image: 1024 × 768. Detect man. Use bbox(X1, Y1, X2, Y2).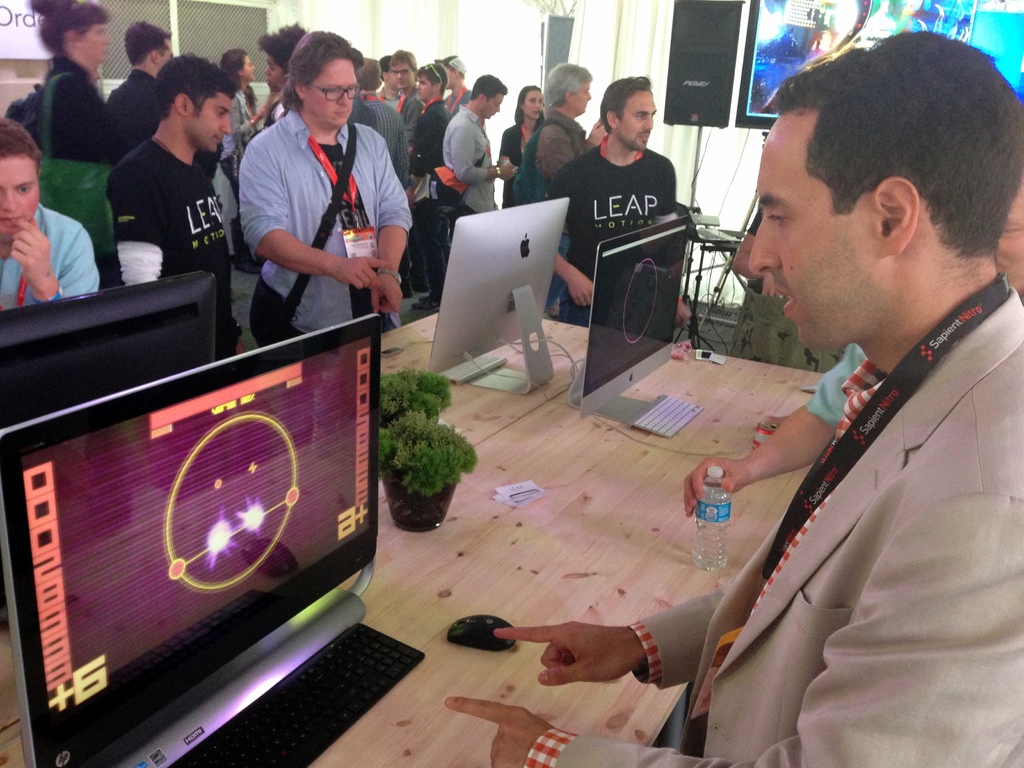
bbox(0, 115, 102, 315).
